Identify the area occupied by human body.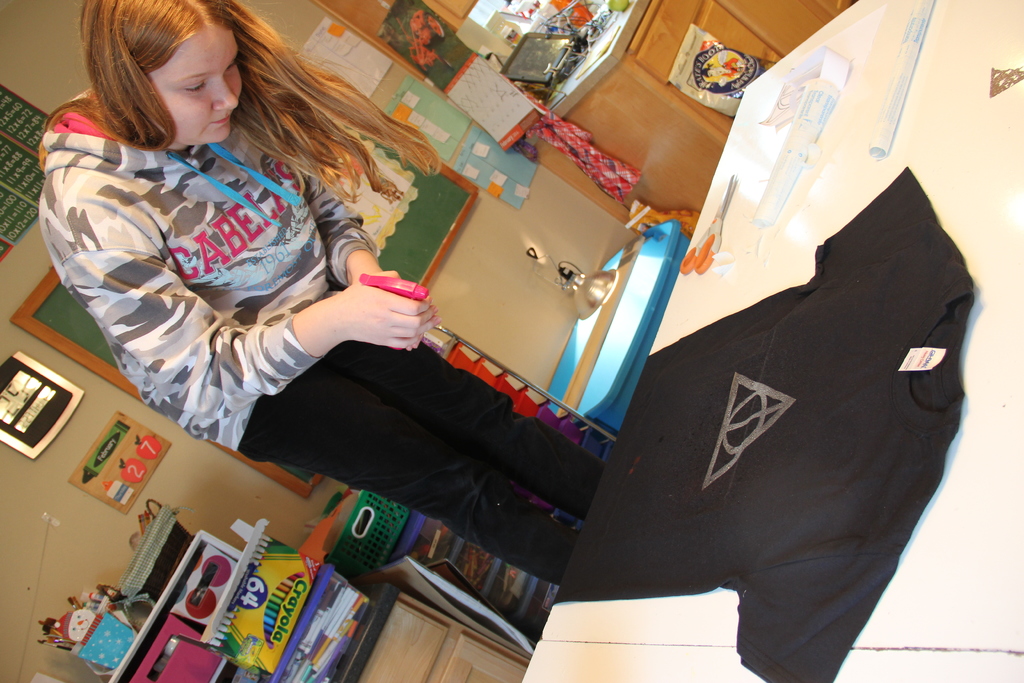
Area: 54/7/544/610.
